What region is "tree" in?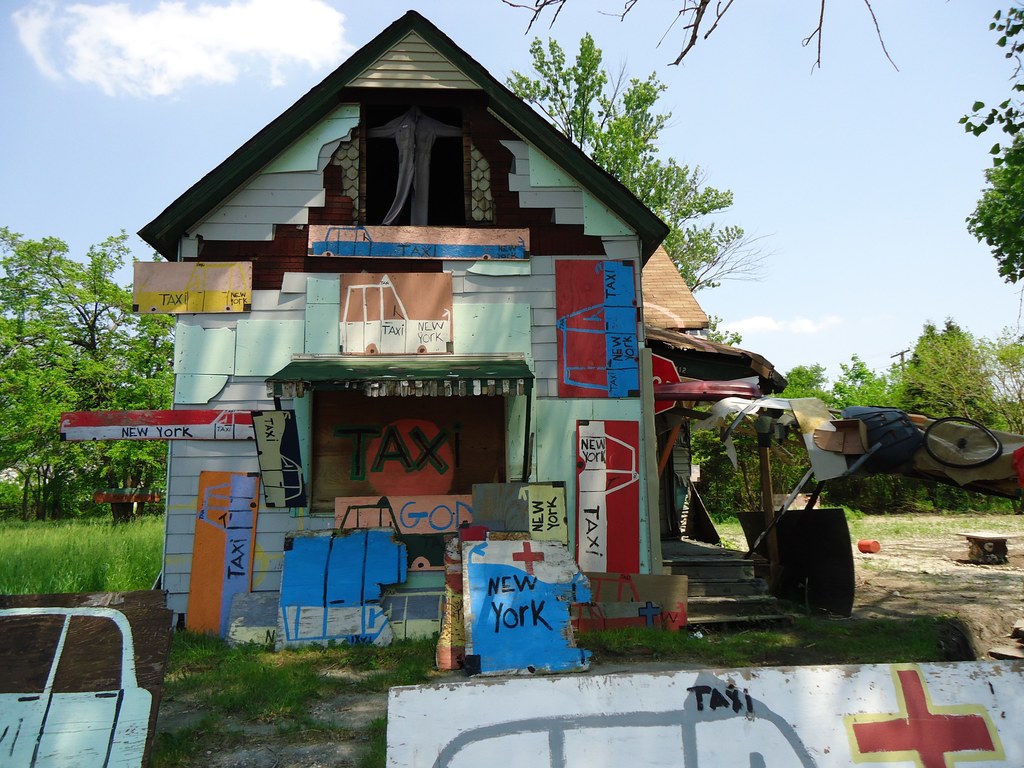
<box>940,322,997,433</box>.
